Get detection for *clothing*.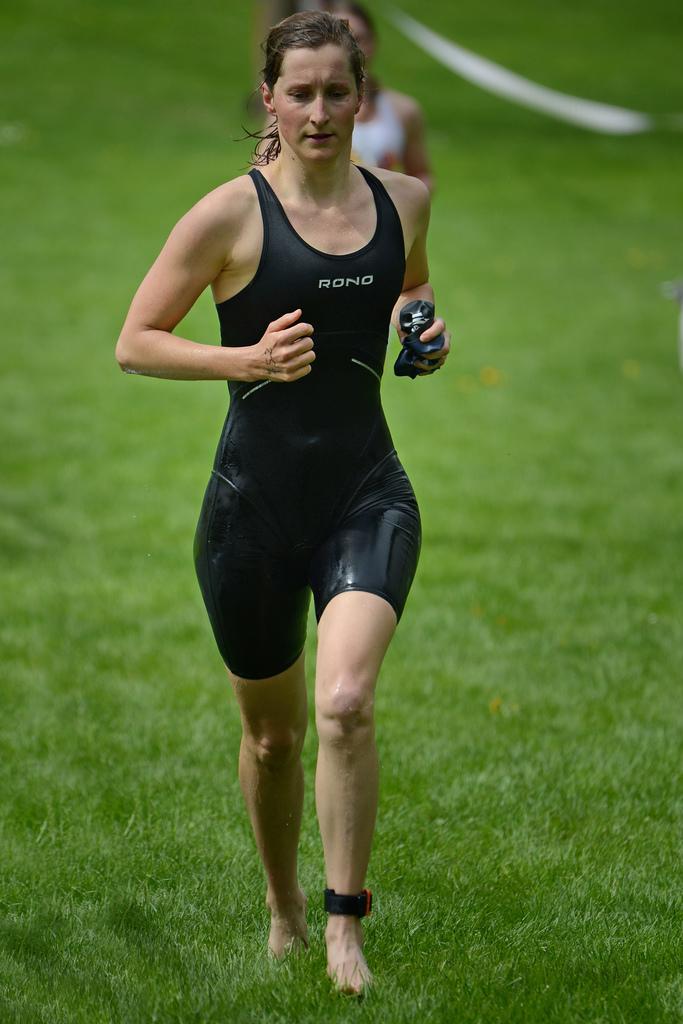
Detection: [352,85,406,173].
